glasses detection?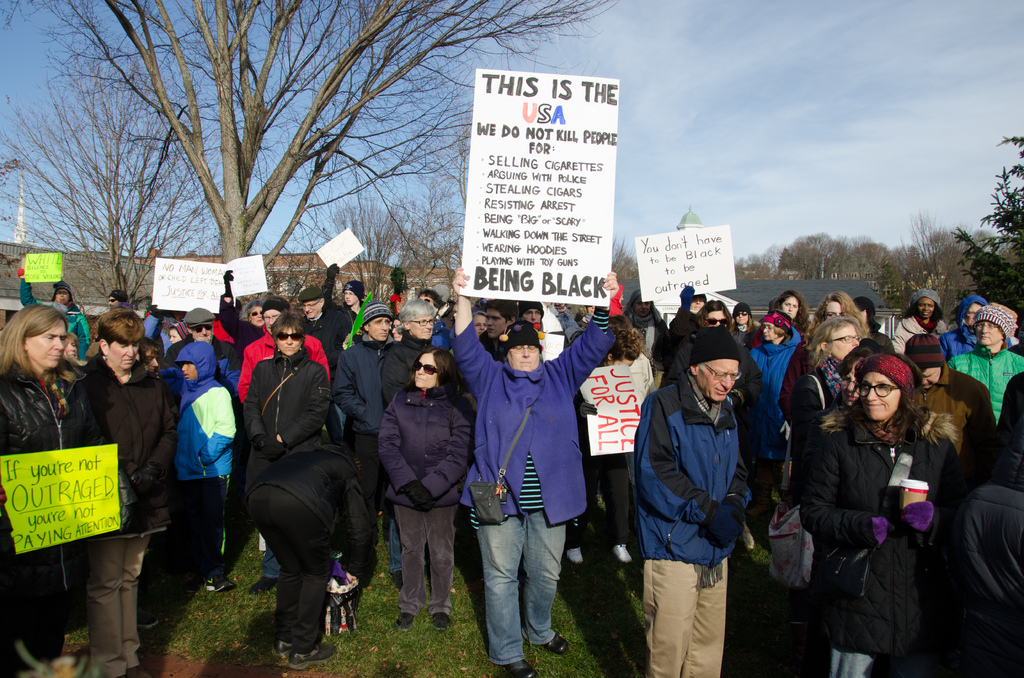
[831, 332, 863, 343]
